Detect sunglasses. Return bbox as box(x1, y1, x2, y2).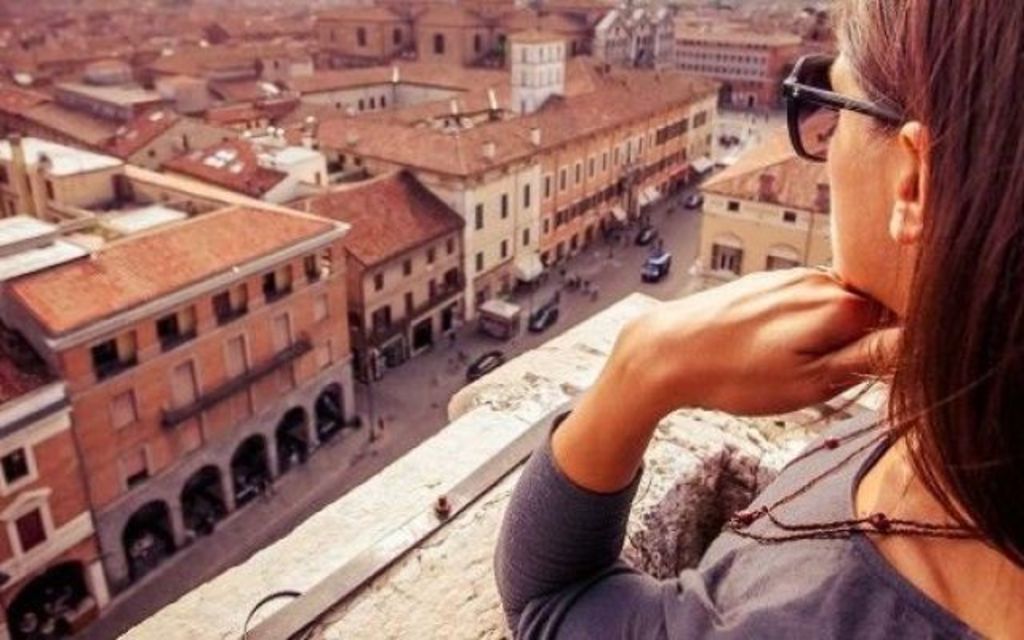
box(784, 48, 912, 166).
